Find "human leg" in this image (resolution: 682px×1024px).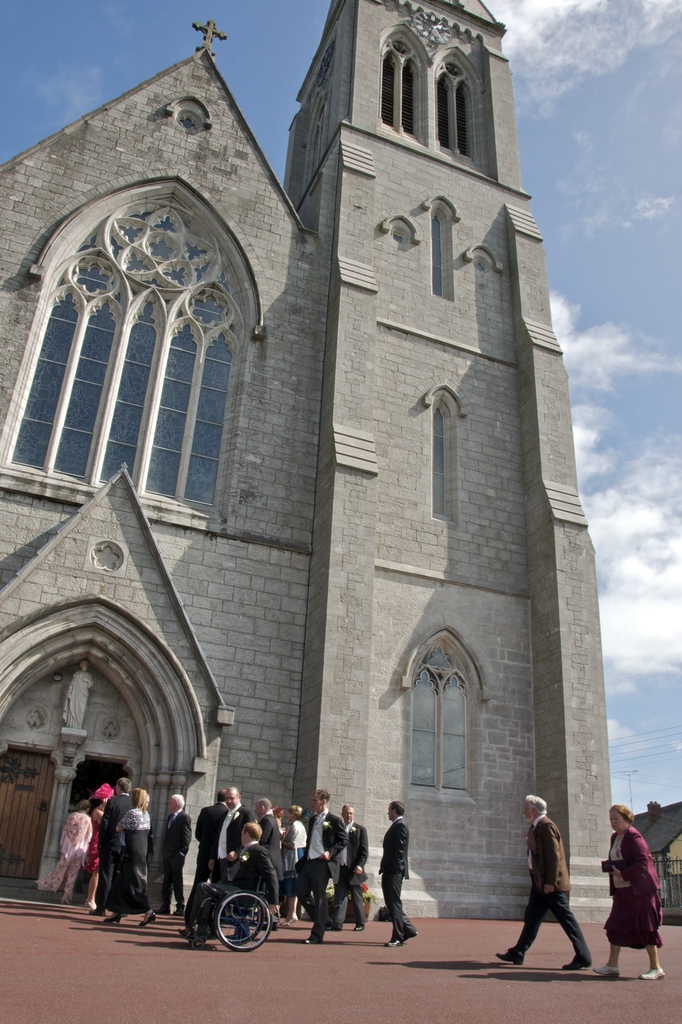
<region>105, 915, 121, 923</region>.
